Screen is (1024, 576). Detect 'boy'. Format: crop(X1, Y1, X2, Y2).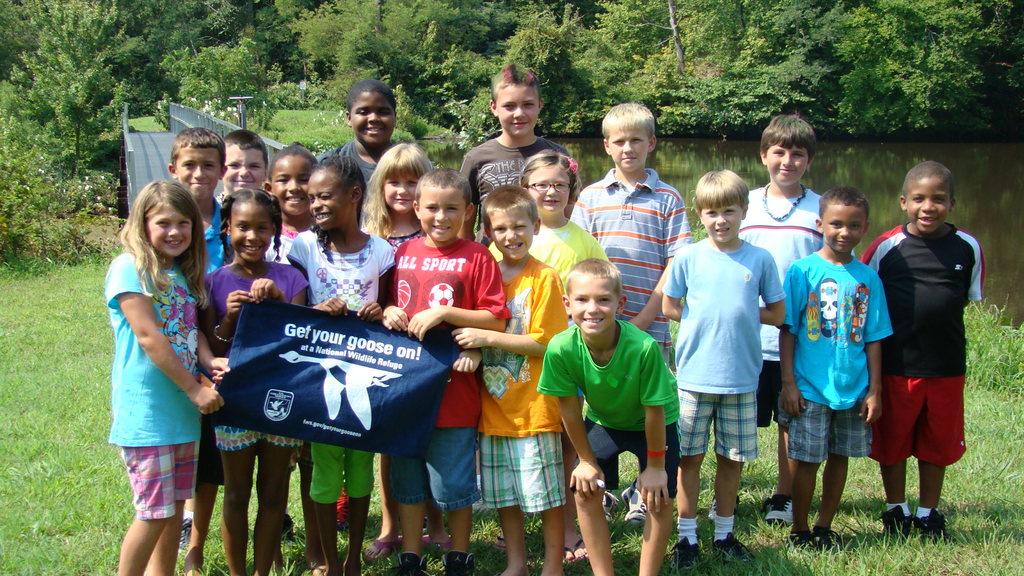
crop(214, 128, 271, 204).
